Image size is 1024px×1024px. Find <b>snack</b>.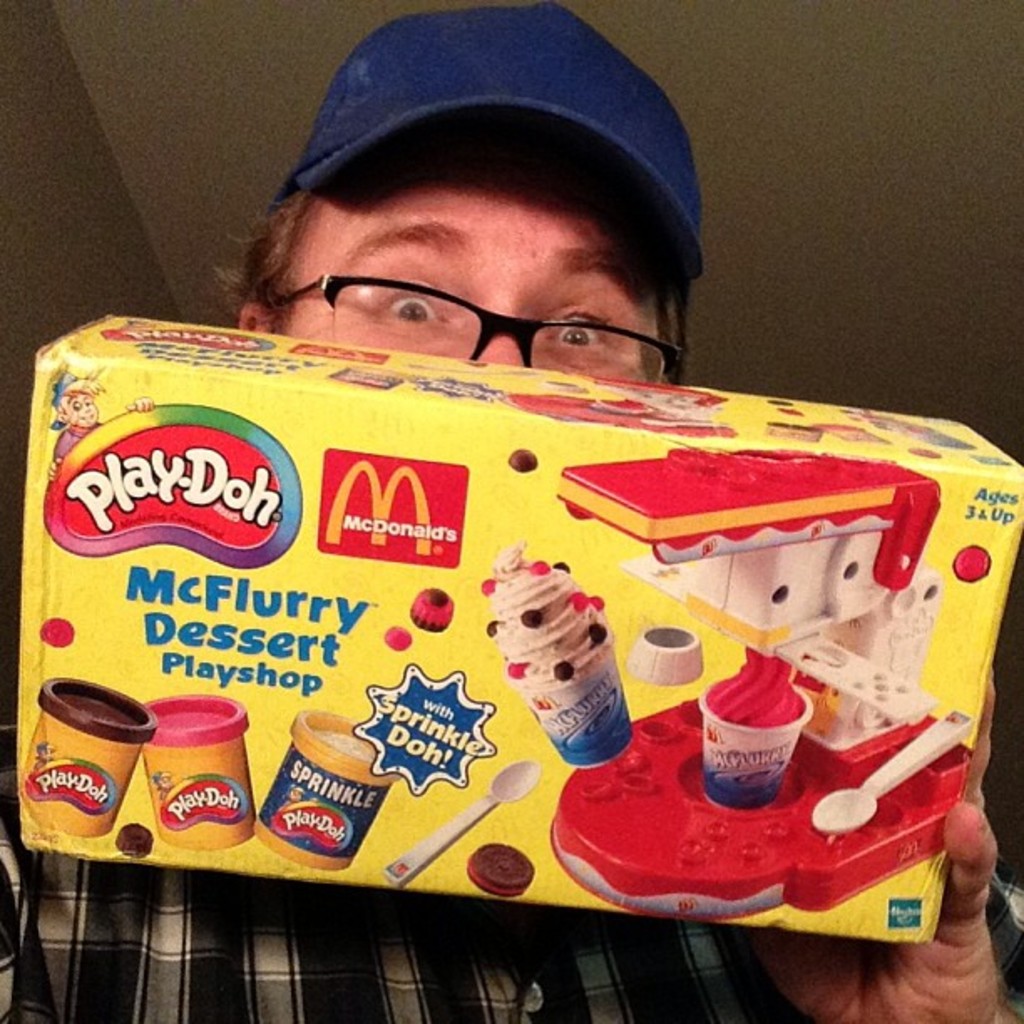
<bbox>480, 534, 612, 765</bbox>.
